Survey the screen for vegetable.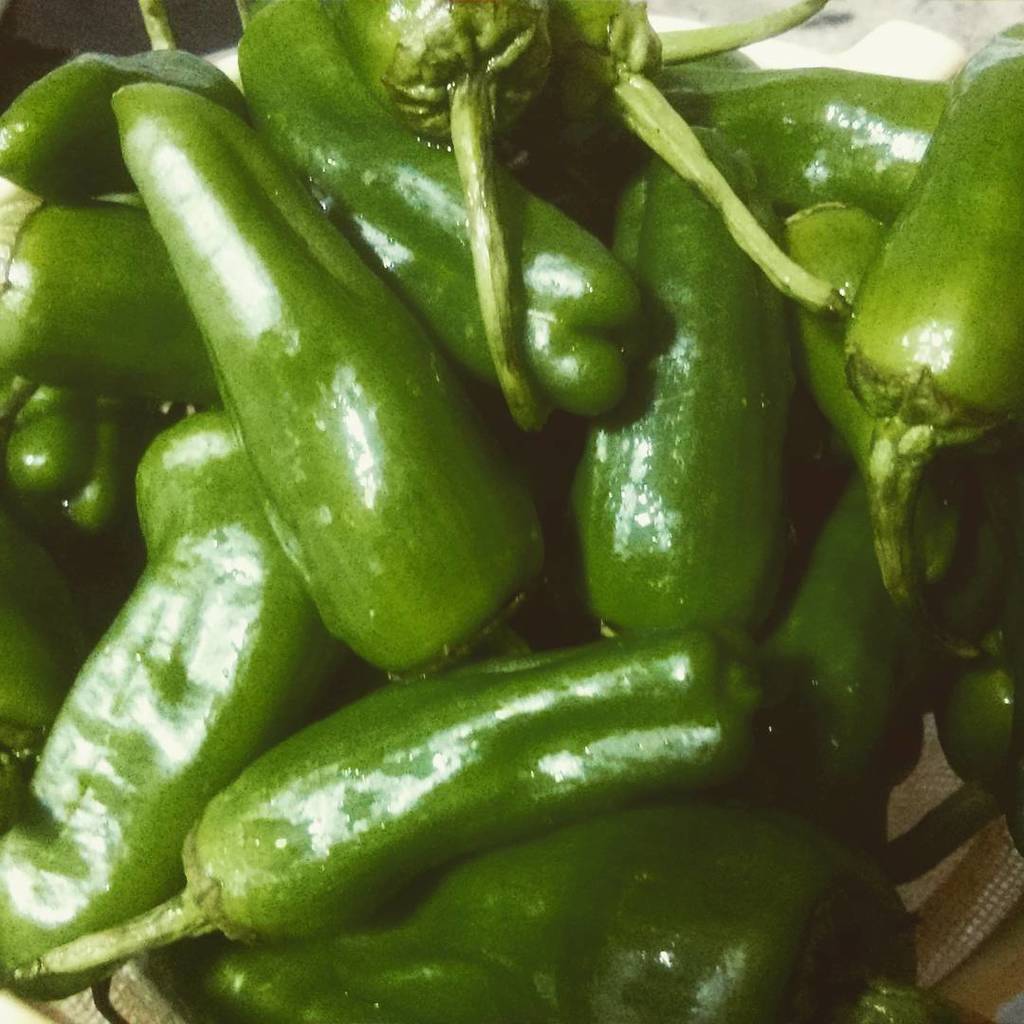
Survey found: x1=98, y1=71, x2=527, y2=792.
